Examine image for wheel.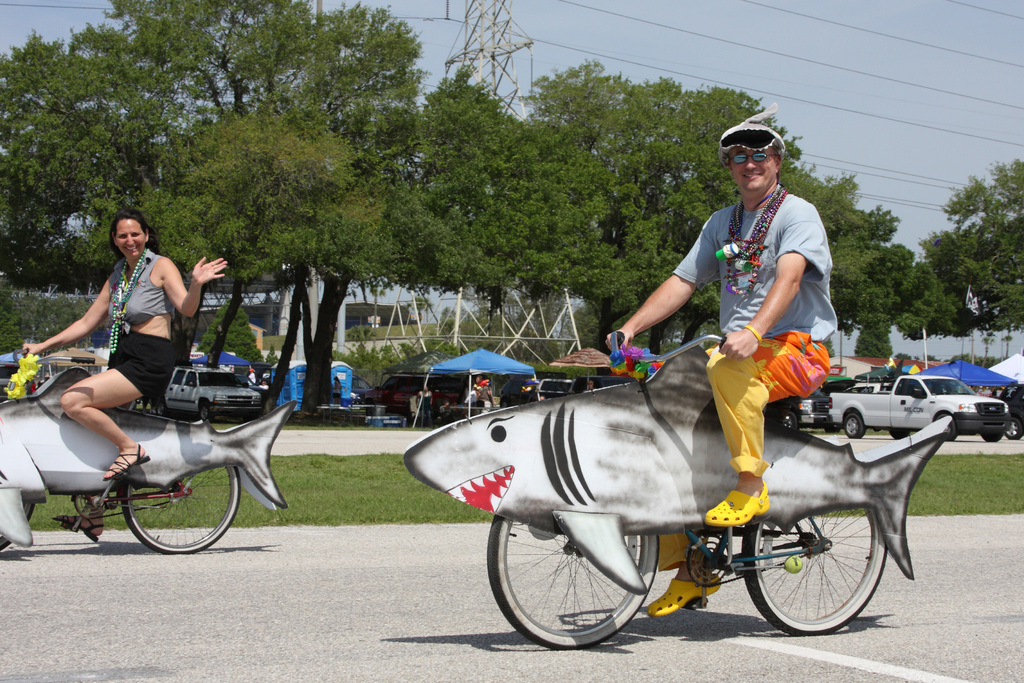
Examination result: x1=193 y1=403 x2=213 y2=425.
